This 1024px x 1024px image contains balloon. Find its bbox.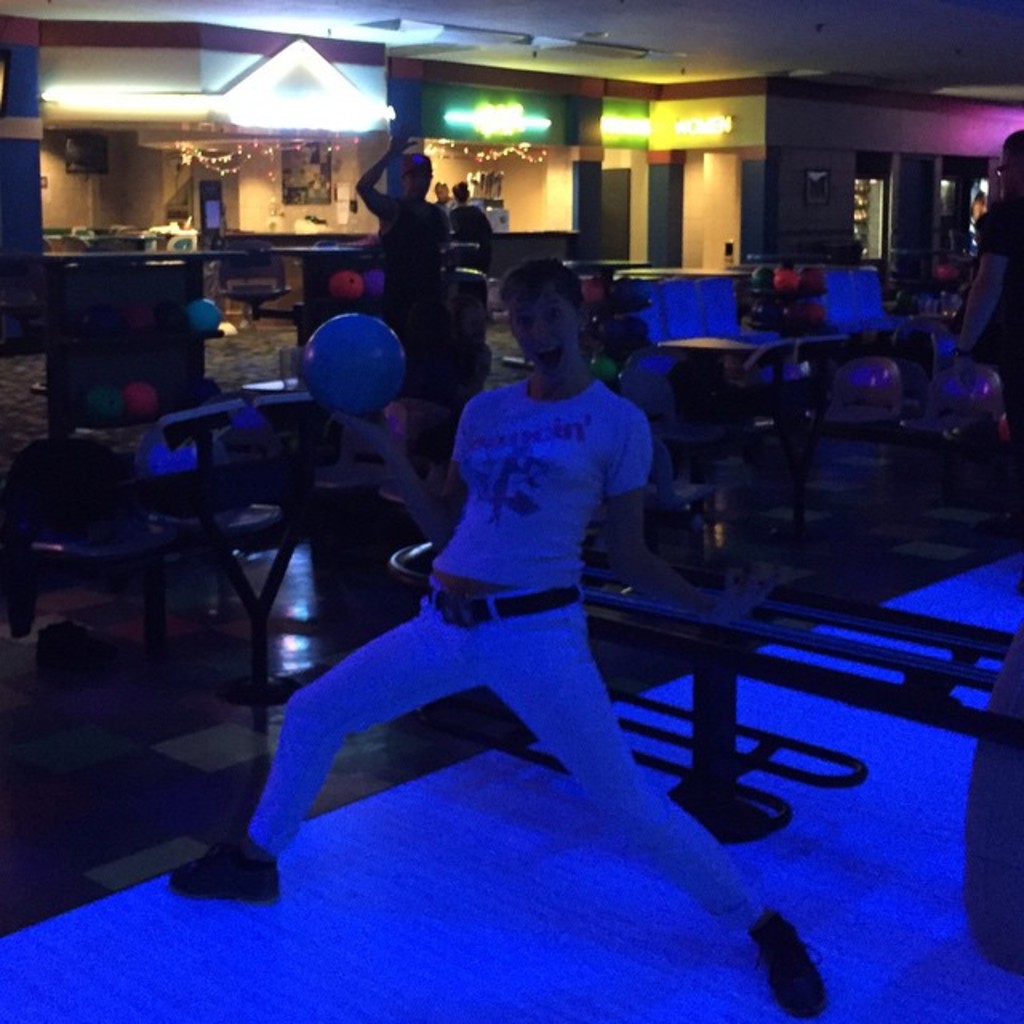
187:298:226:336.
